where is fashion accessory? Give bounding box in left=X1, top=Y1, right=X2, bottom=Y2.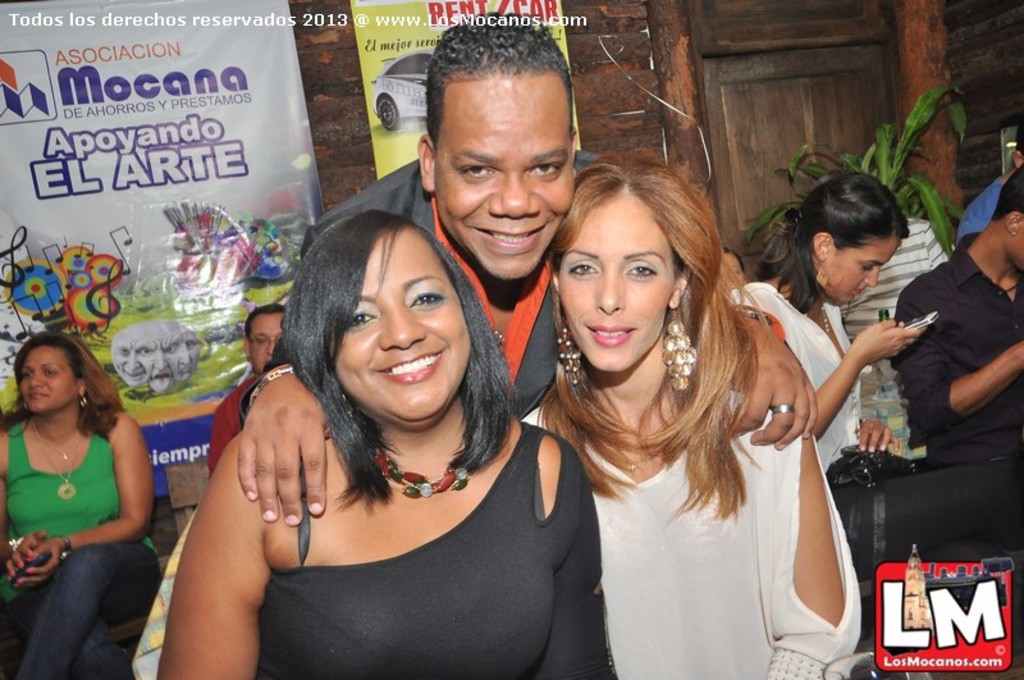
left=248, top=368, right=293, bottom=400.
